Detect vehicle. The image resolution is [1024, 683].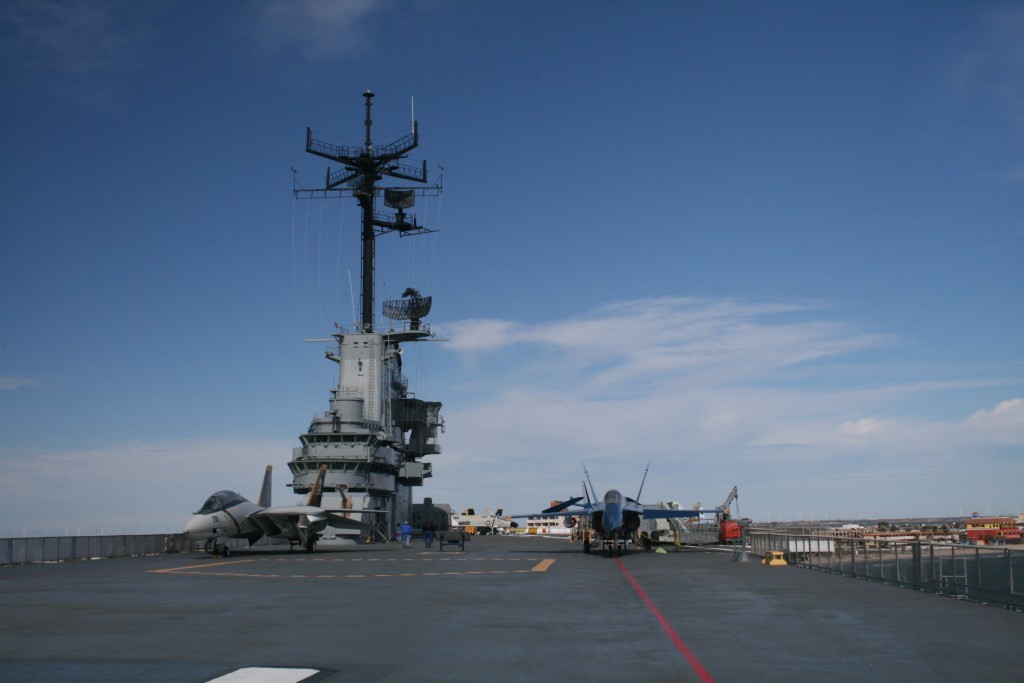
bbox=[963, 517, 1023, 545].
